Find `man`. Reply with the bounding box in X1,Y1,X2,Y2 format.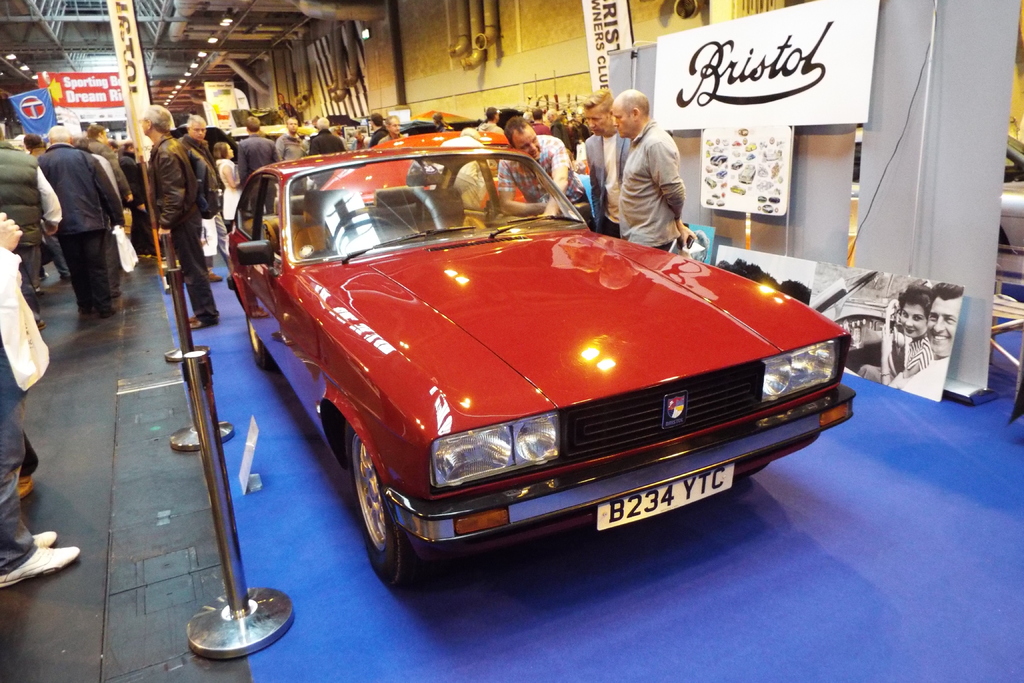
124,140,163,259.
